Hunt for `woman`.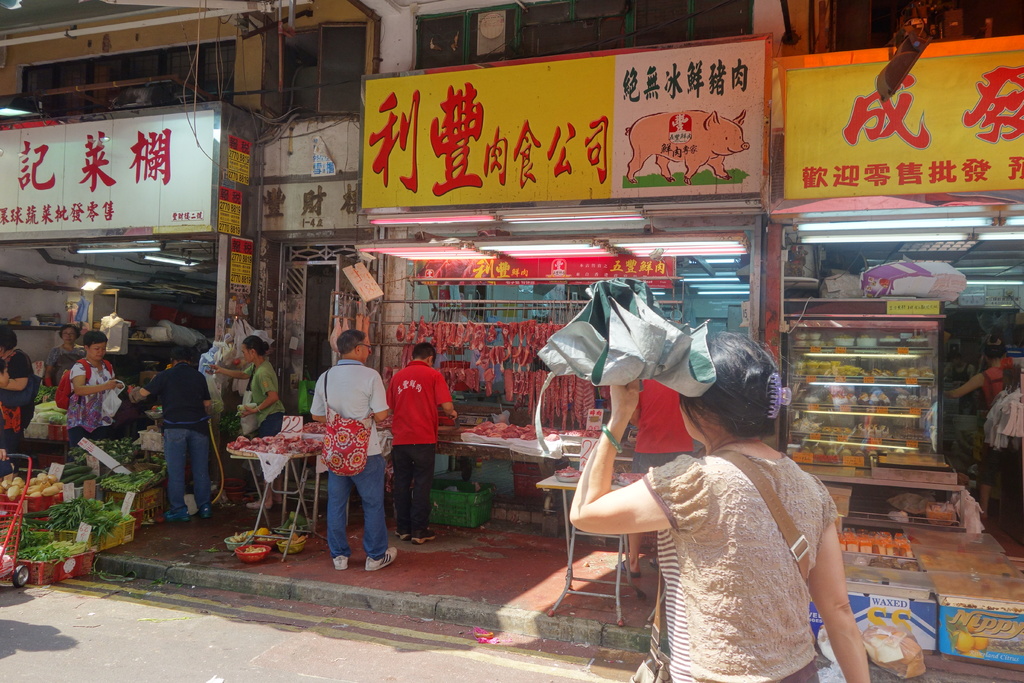
Hunted down at <box>43,322,88,396</box>.
